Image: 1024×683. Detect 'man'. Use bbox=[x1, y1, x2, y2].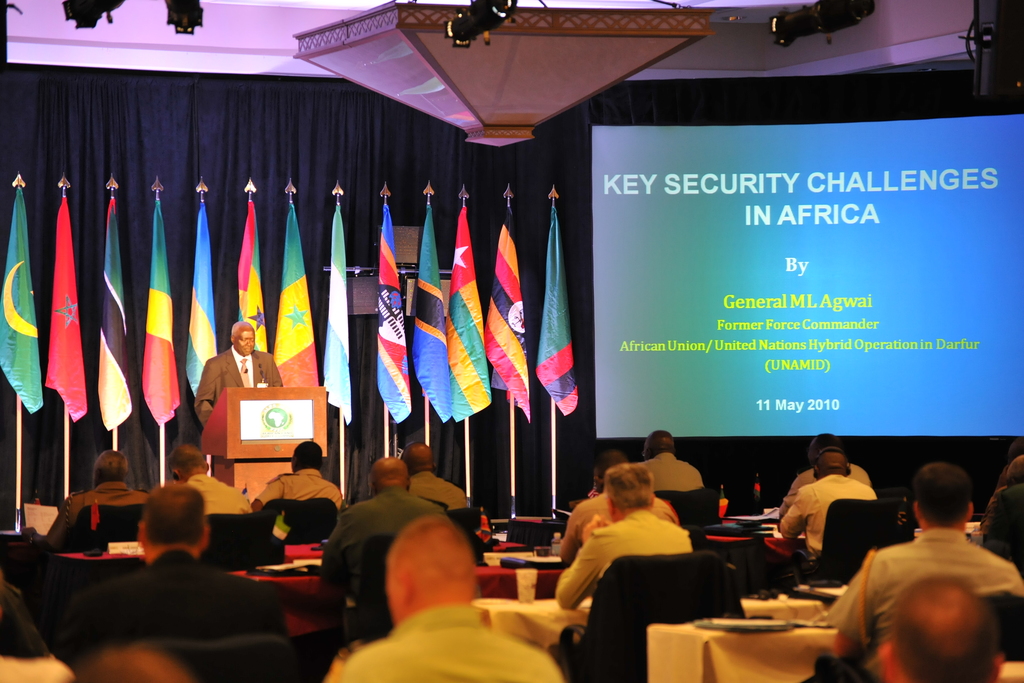
bbox=[774, 433, 871, 517].
